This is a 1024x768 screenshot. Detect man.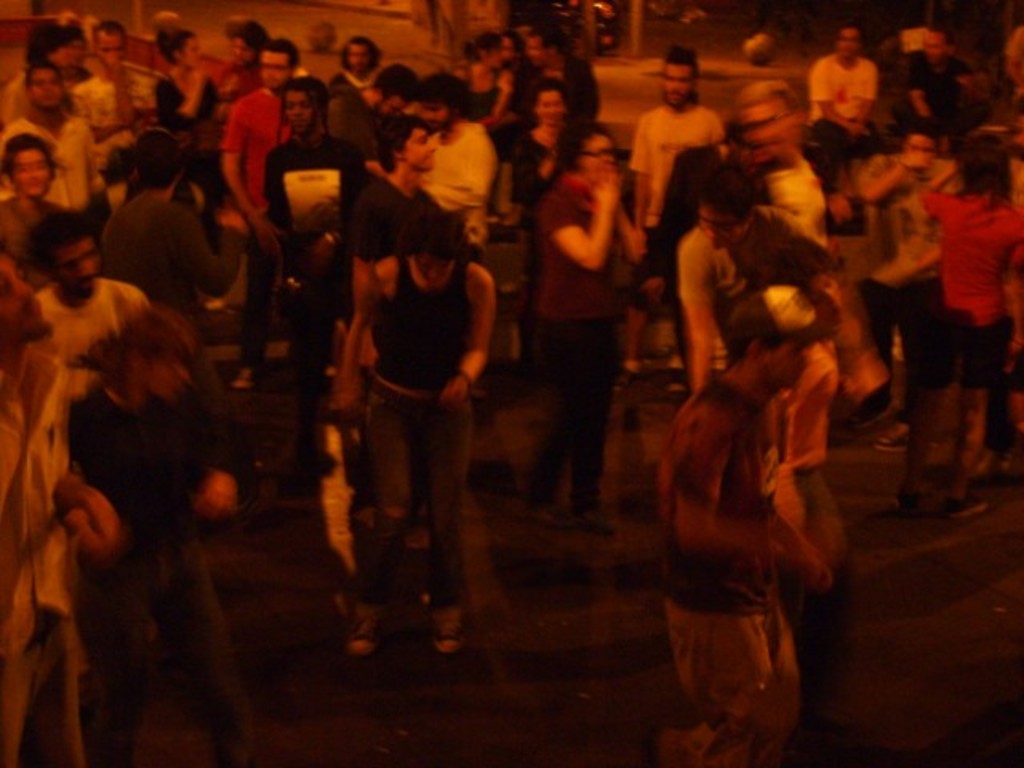
select_region(648, 286, 832, 766).
